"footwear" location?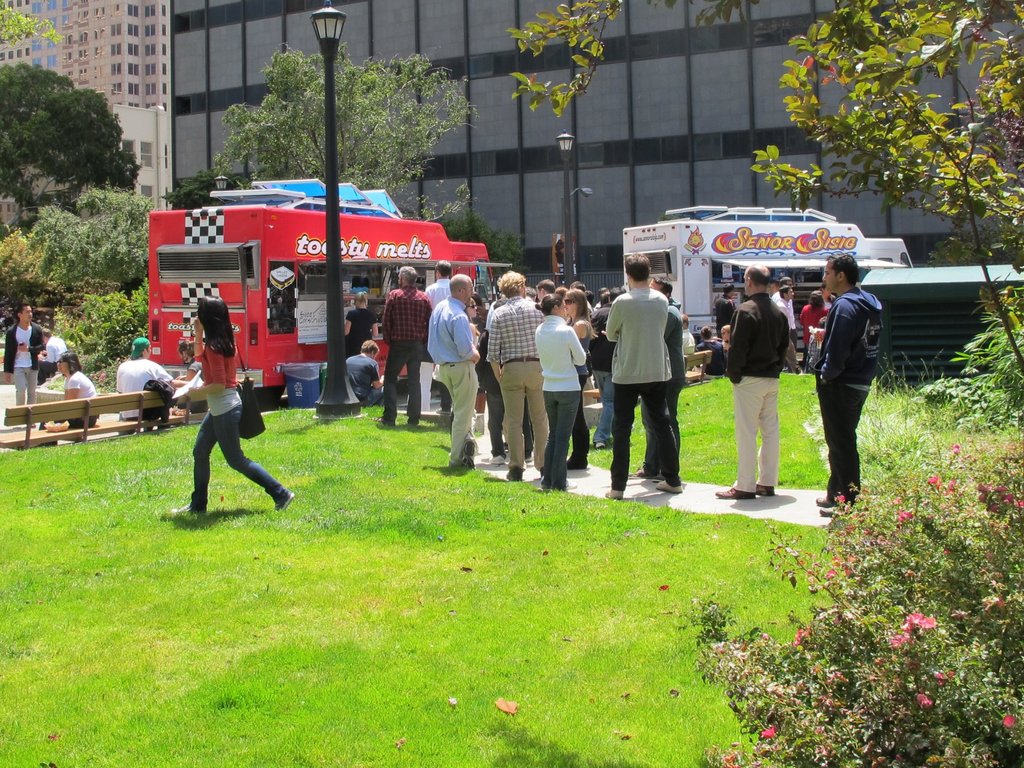
(373, 412, 394, 428)
